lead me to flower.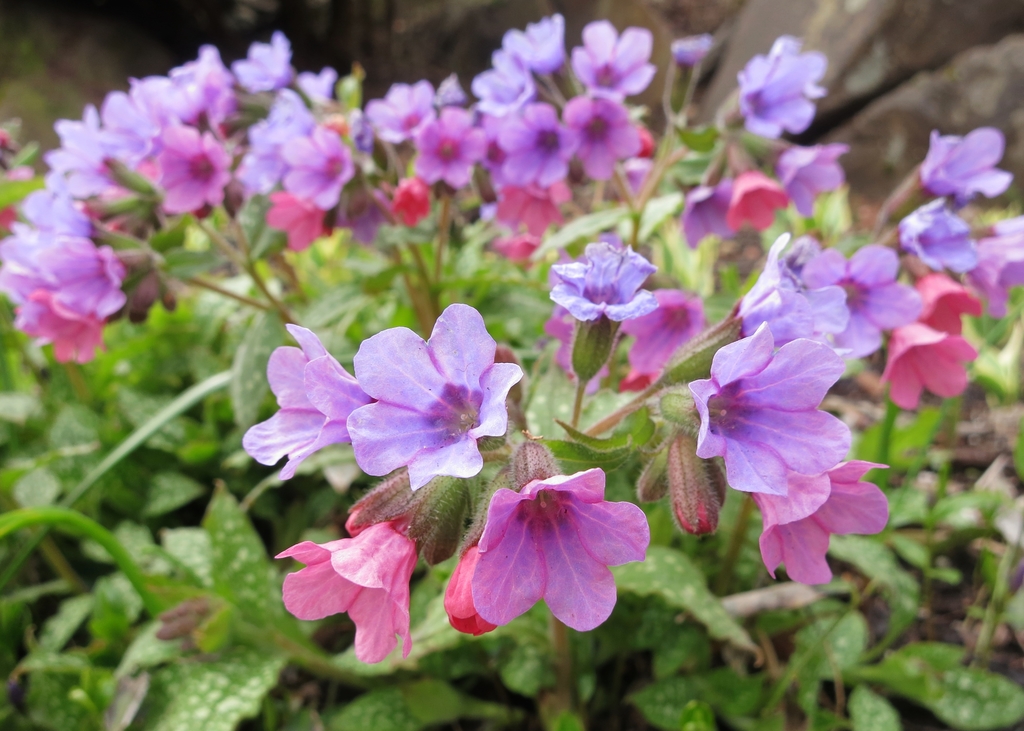
Lead to select_region(464, 468, 648, 632).
